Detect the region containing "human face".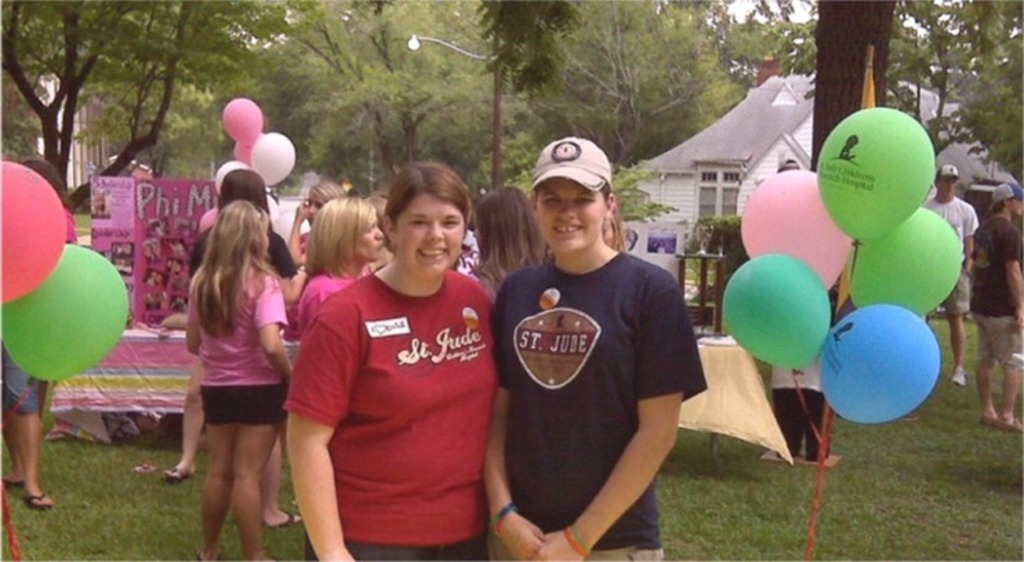
{"x1": 393, "y1": 186, "x2": 461, "y2": 275}.
